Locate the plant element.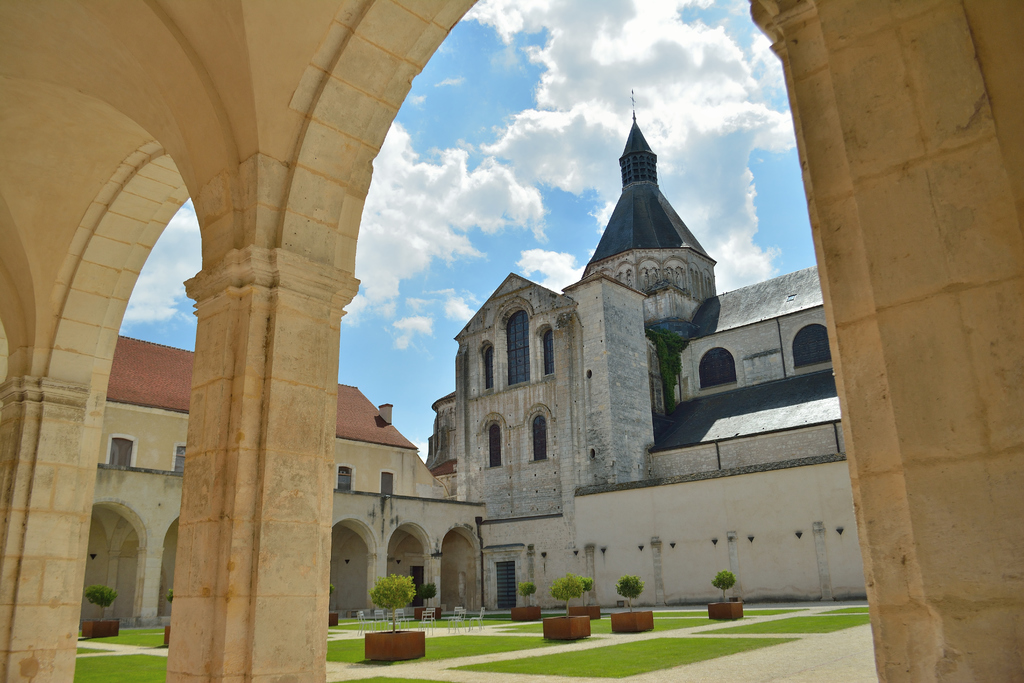
Element bbox: left=708, top=568, right=740, bottom=609.
